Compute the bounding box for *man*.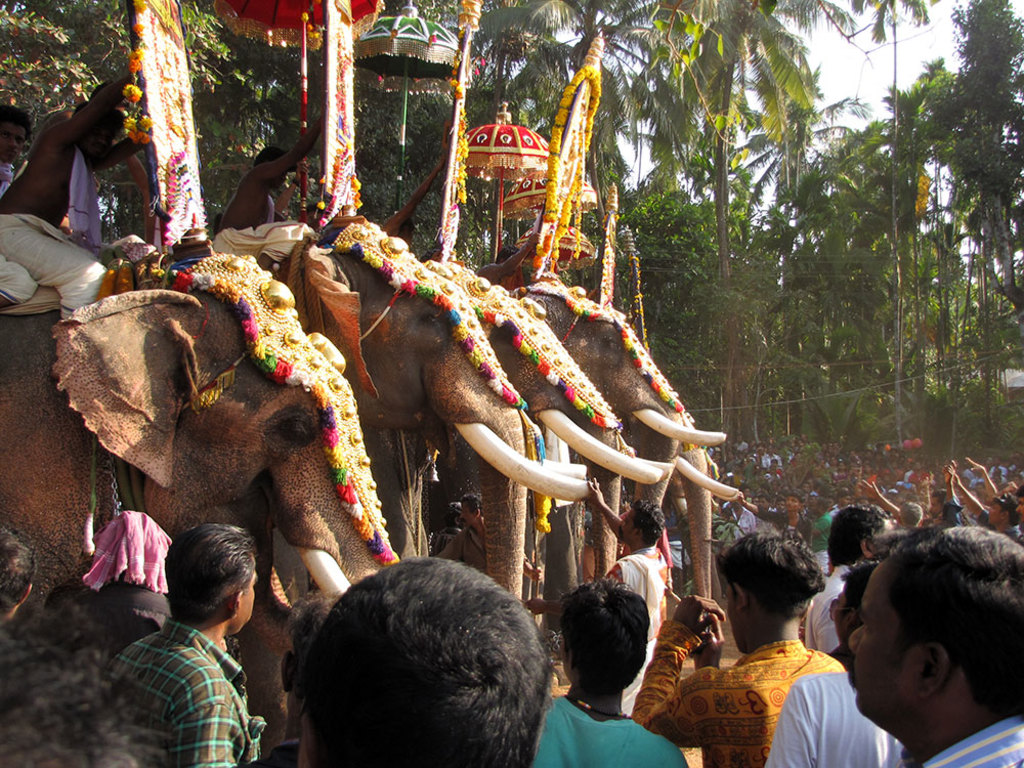
[x1=761, y1=561, x2=904, y2=767].
